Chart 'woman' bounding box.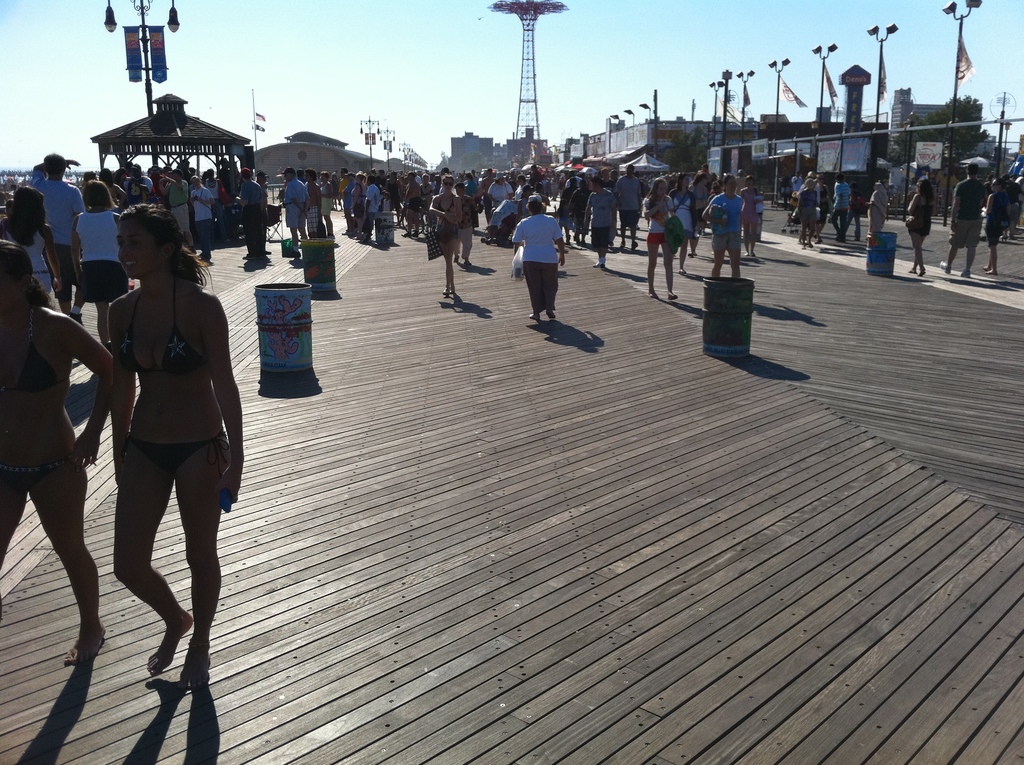
Charted: BBox(902, 177, 926, 279).
